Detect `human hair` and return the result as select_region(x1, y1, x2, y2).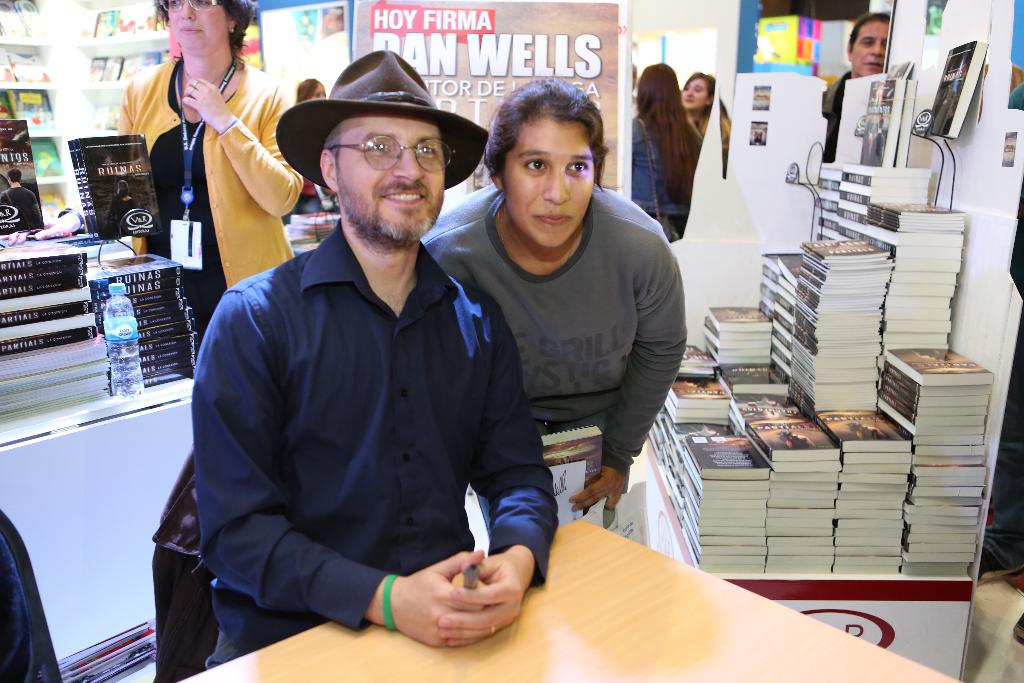
select_region(6, 167, 21, 182).
